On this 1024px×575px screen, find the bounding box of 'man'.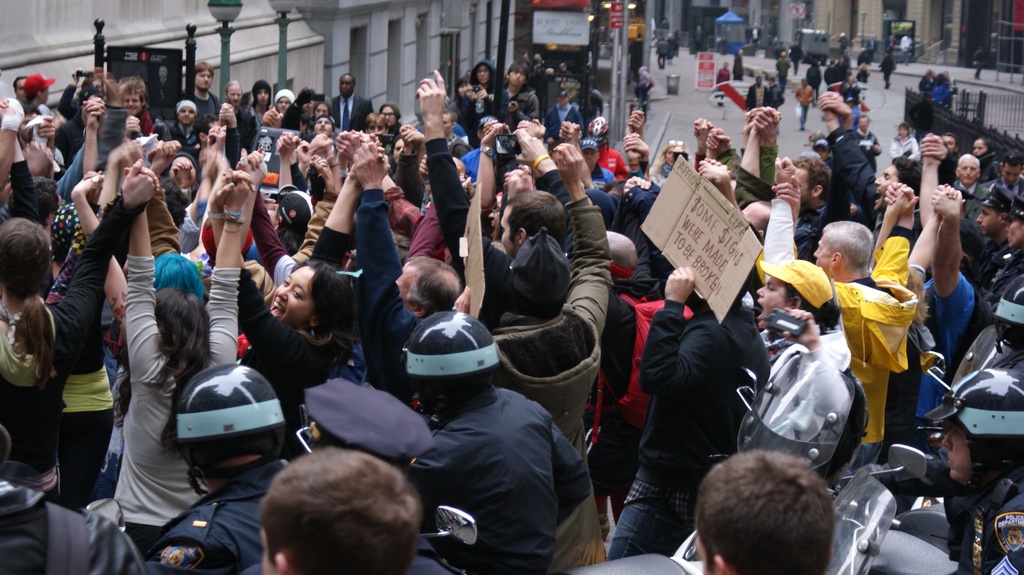
Bounding box: (740,106,832,265).
